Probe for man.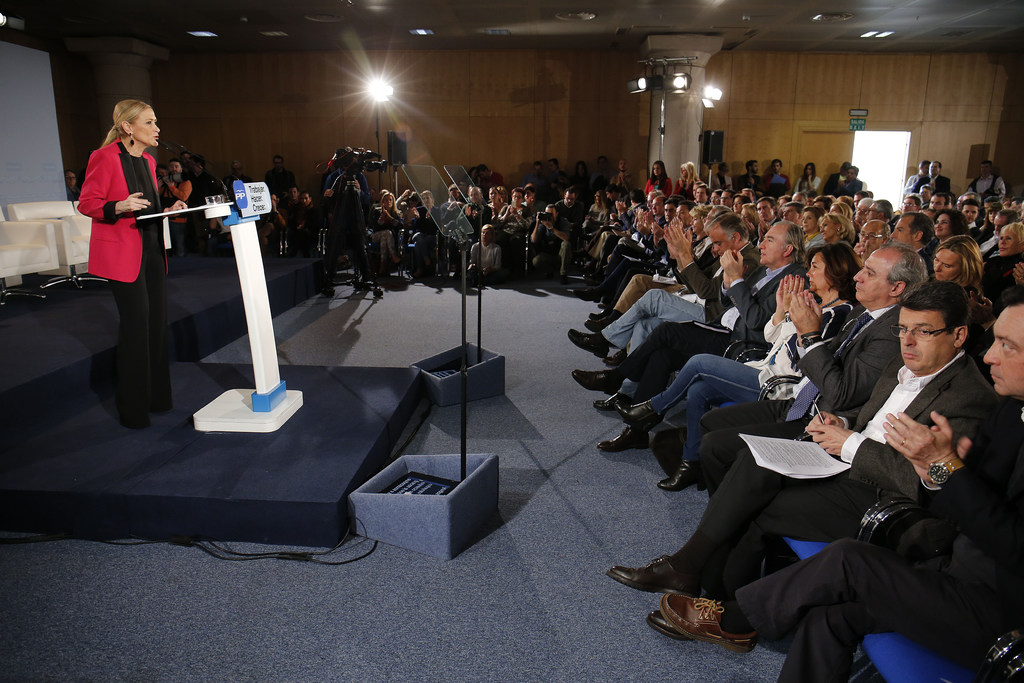
Probe result: [552,186,589,263].
